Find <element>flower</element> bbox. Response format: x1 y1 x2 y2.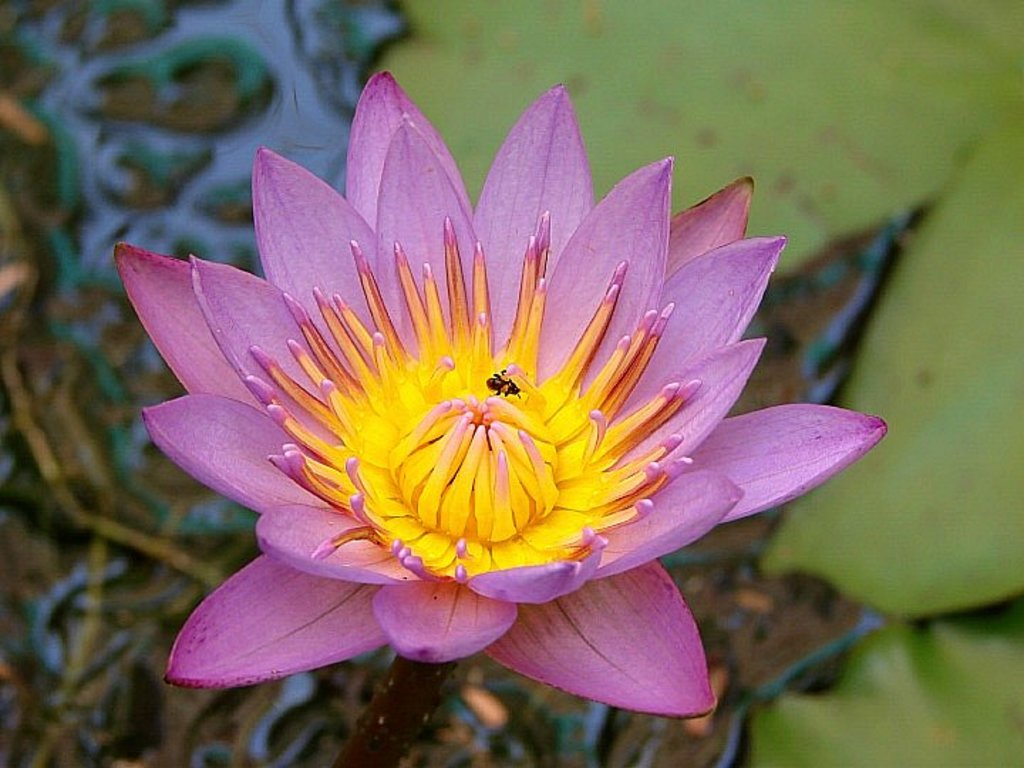
125 85 879 717.
